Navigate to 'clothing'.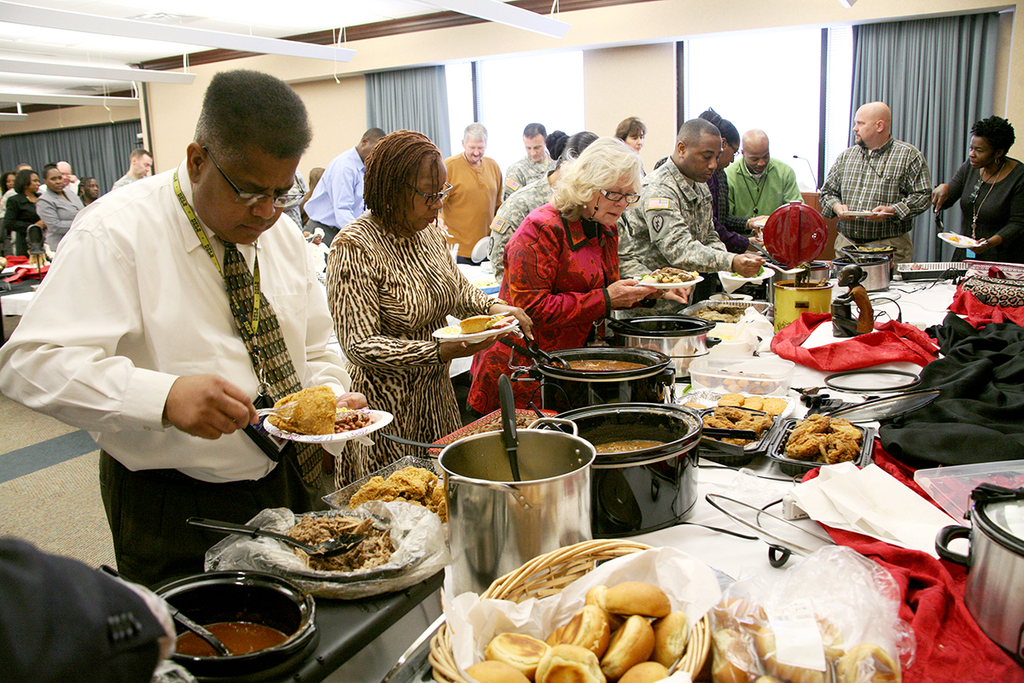
Navigation target: Rect(507, 157, 555, 198).
